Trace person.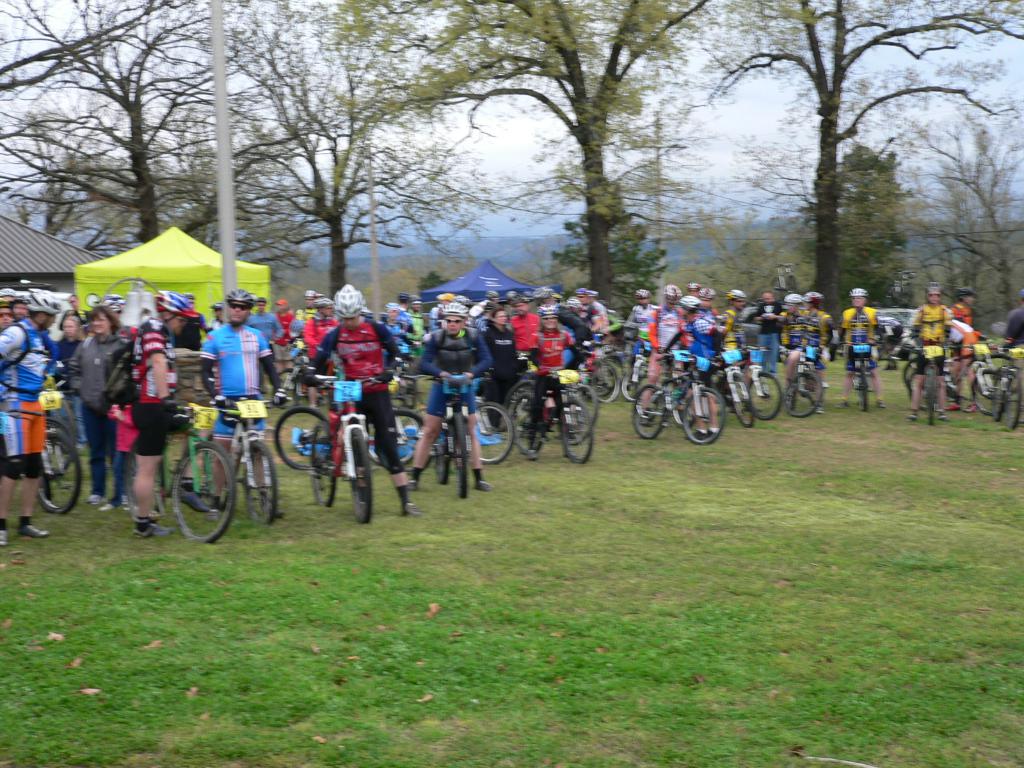
Traced to 0:287:54:547.
